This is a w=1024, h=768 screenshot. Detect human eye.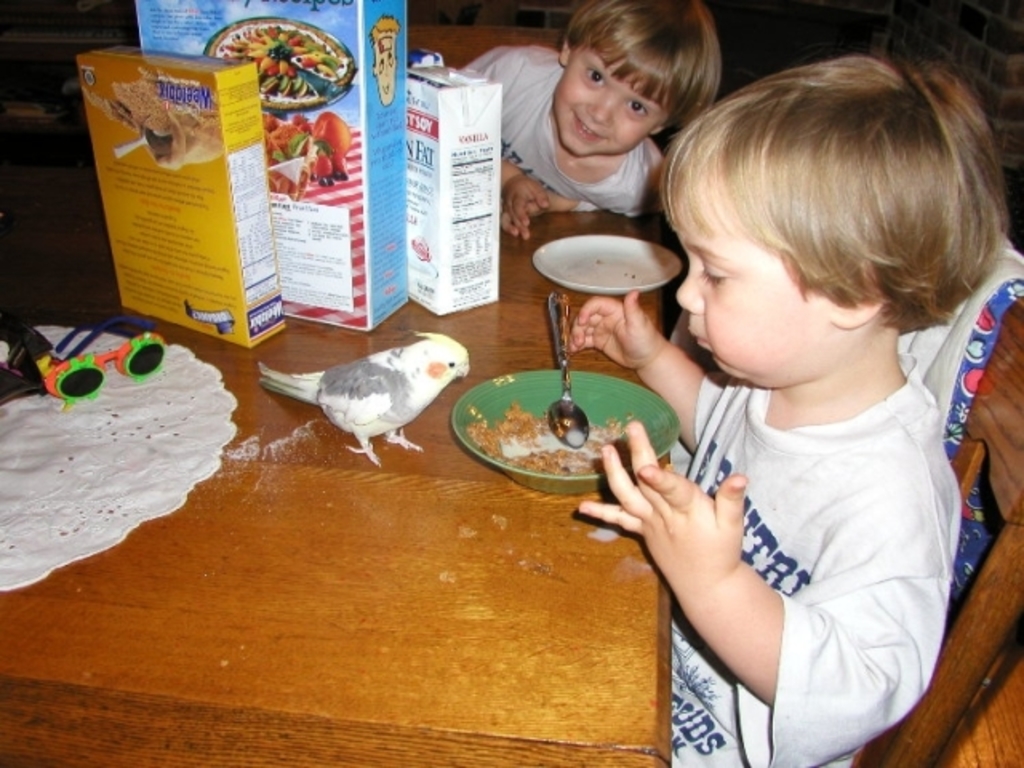
[586,64,606,86].
